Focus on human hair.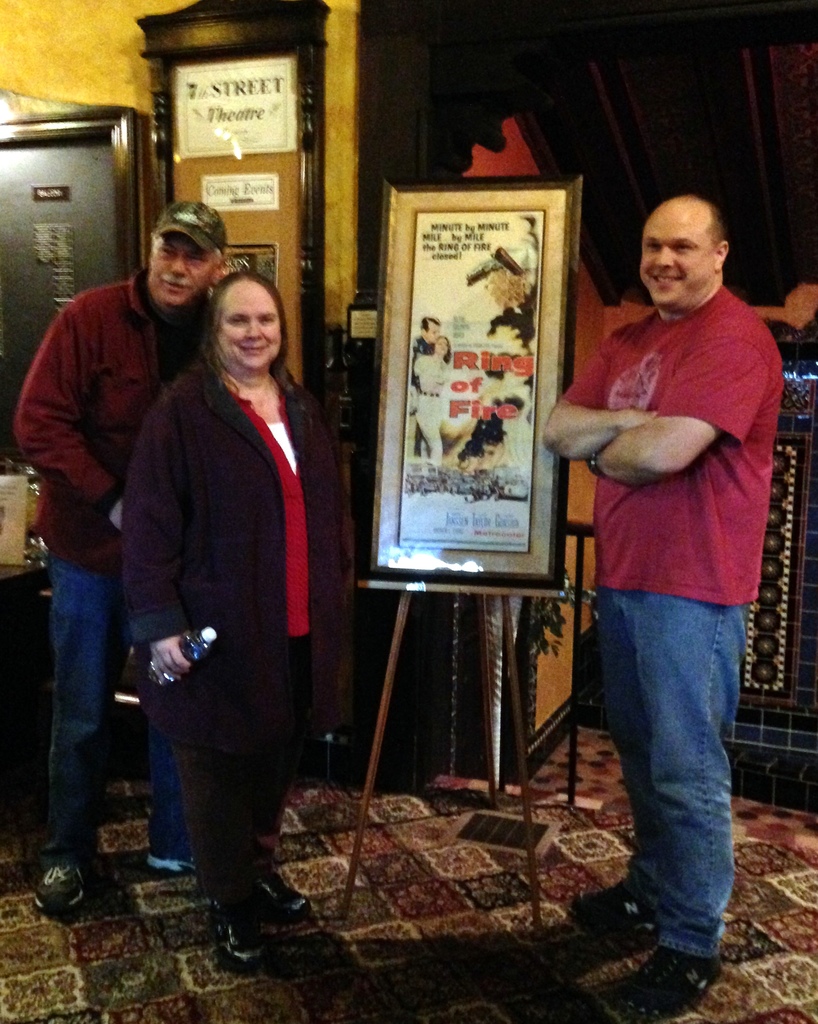
Focused at 696/196/732/252.
